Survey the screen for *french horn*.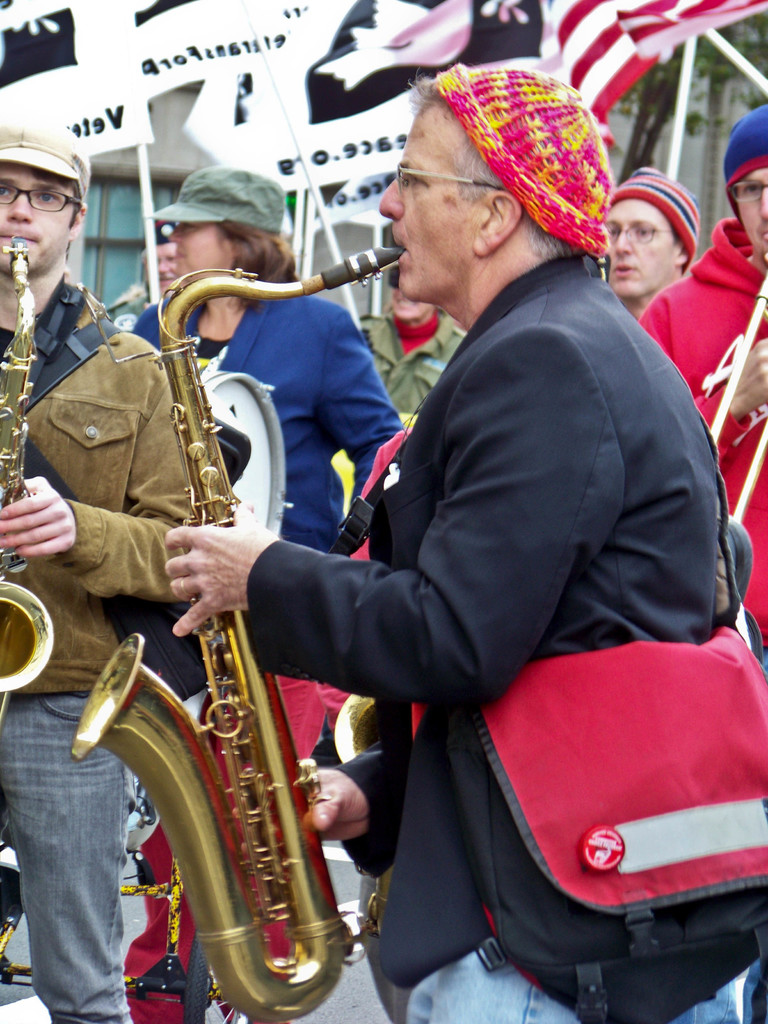
Survey found: [x1=0, y1=239, x2=52, y2=725].
